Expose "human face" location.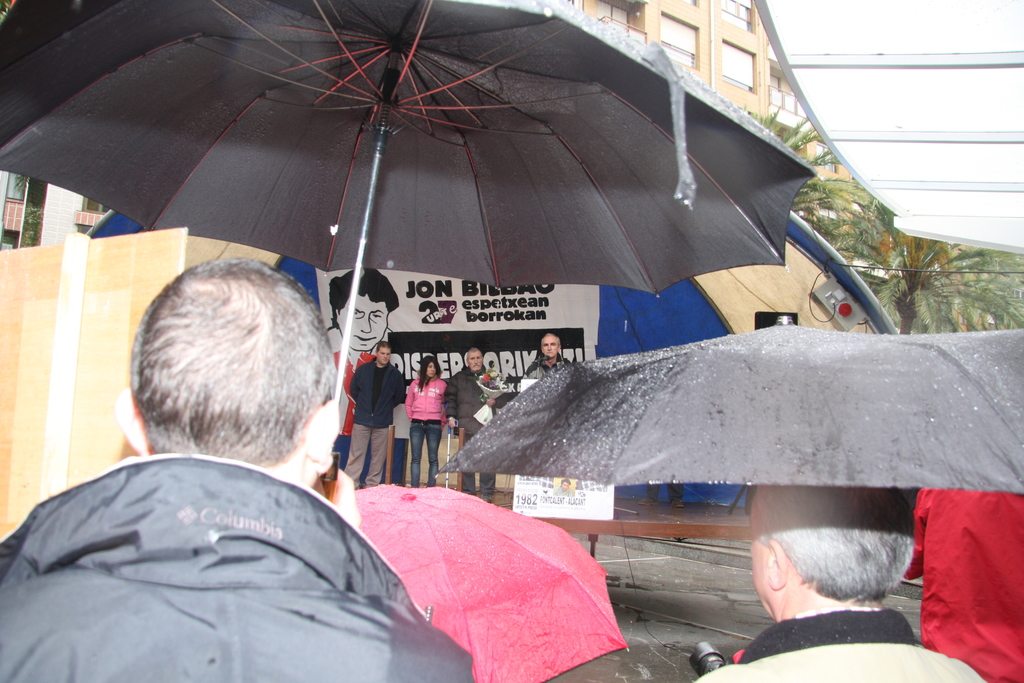
Exposed at <box>467,350,483,370</box>.
